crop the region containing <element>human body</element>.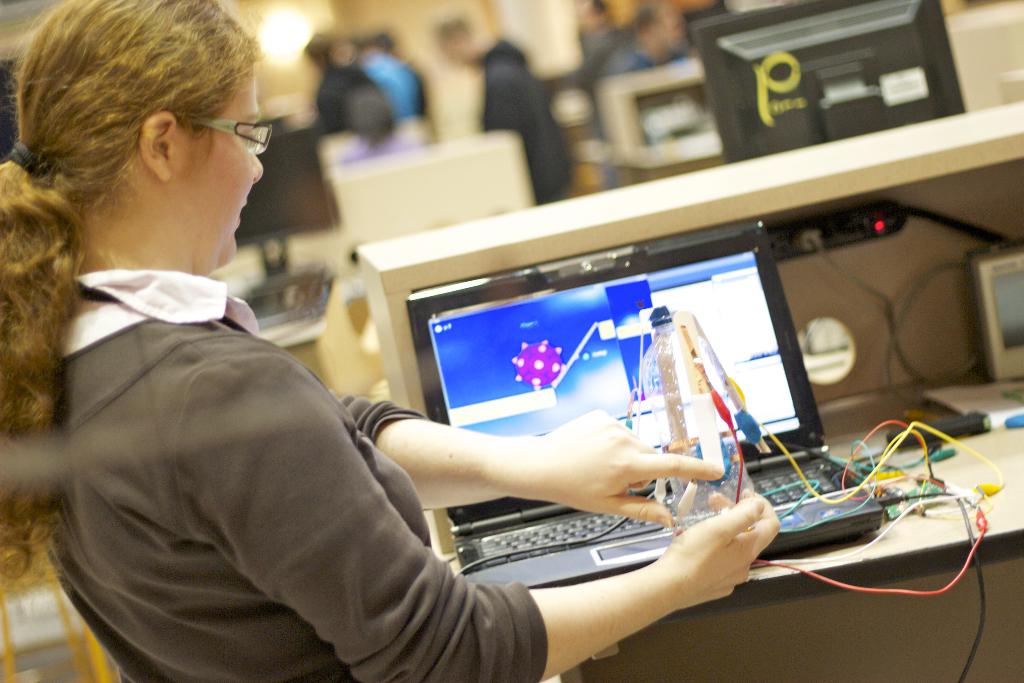
Crop region: Rect(547, 0, 626, 186).
